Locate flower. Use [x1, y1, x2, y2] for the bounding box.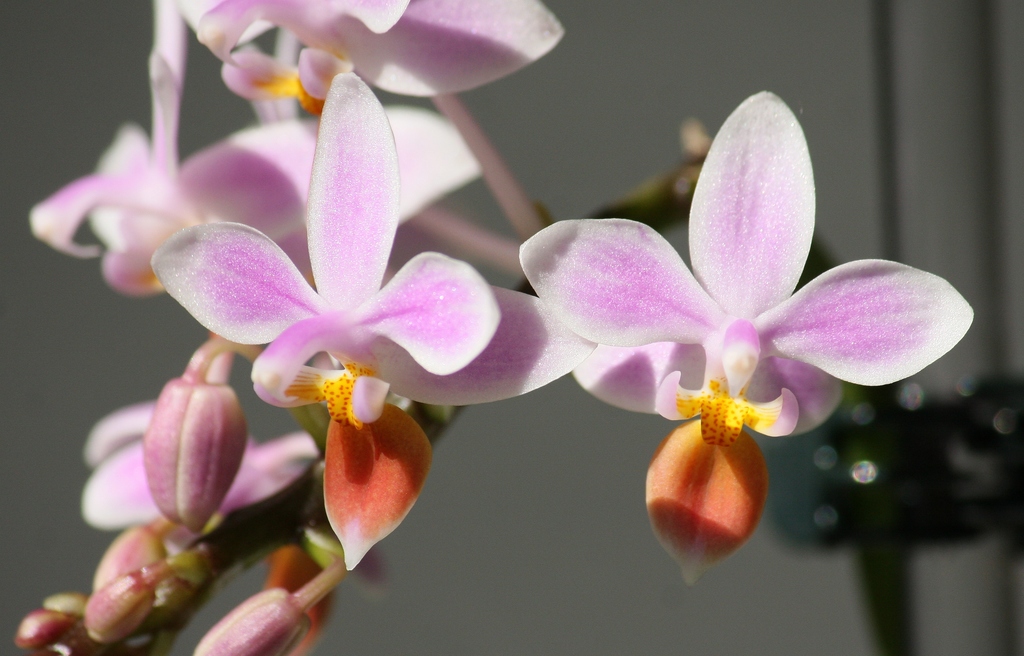
[147, 70, 596, 570].
